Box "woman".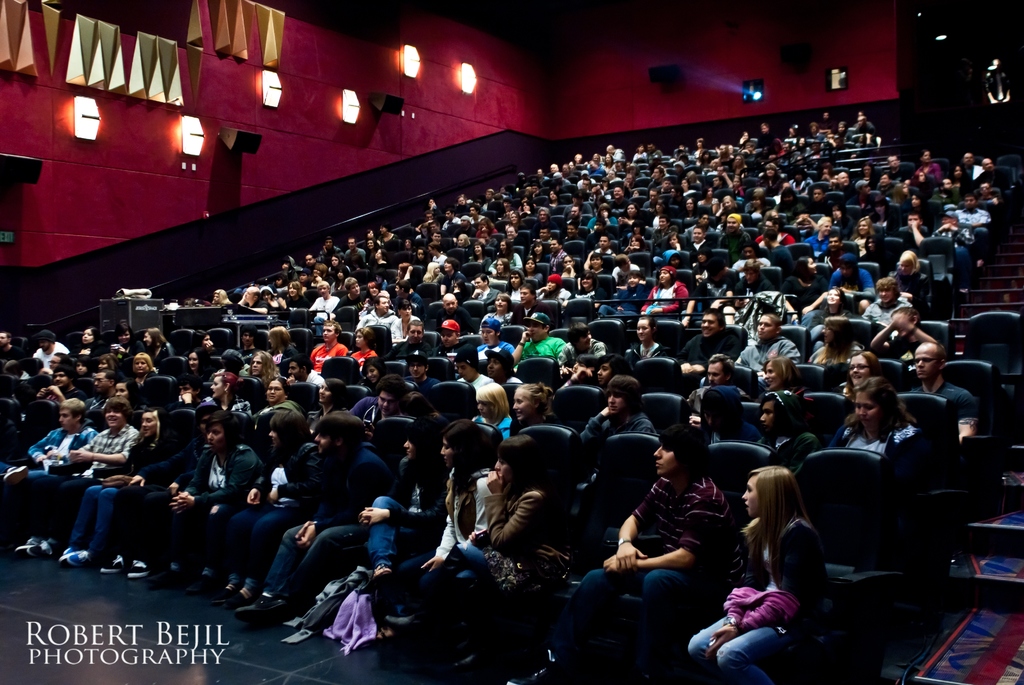
box(825, 375, 932, 467).
